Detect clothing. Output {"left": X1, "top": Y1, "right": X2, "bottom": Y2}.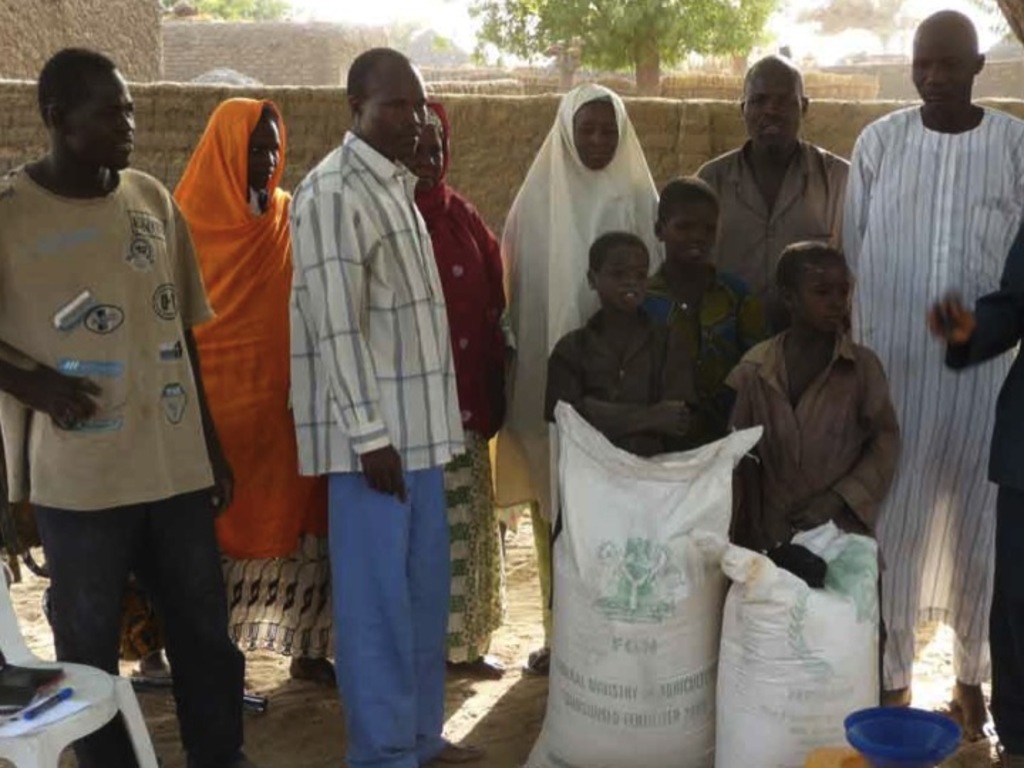
{"left": 0, "top": 146, "right": 245, "bottom": 767}.
